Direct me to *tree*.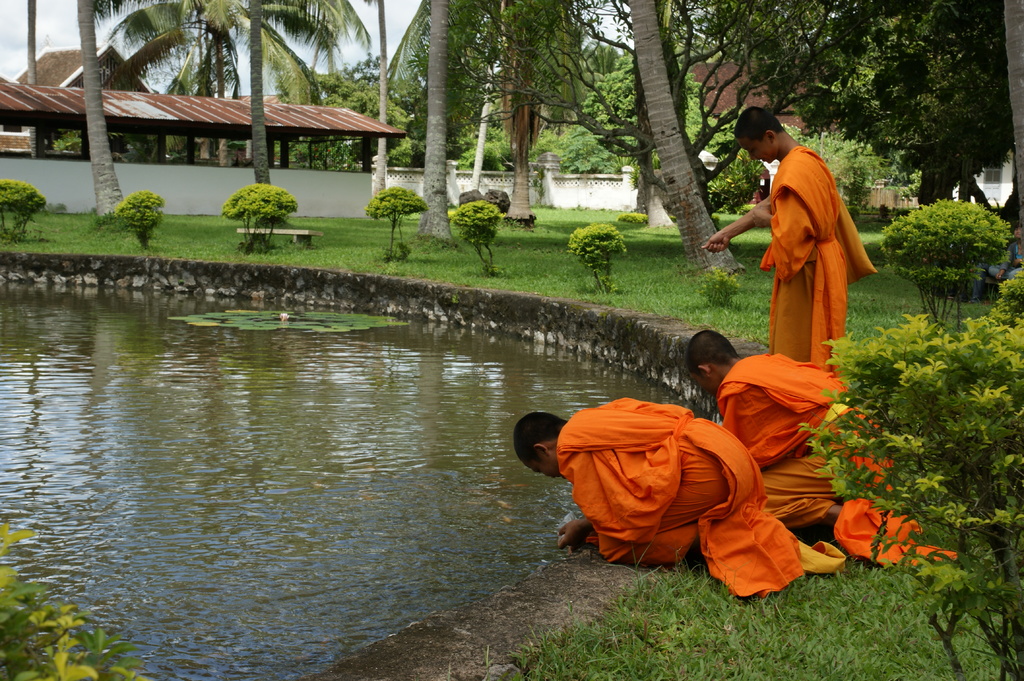
Direction: x1=77 y1=0 x2=192 y2=221.
